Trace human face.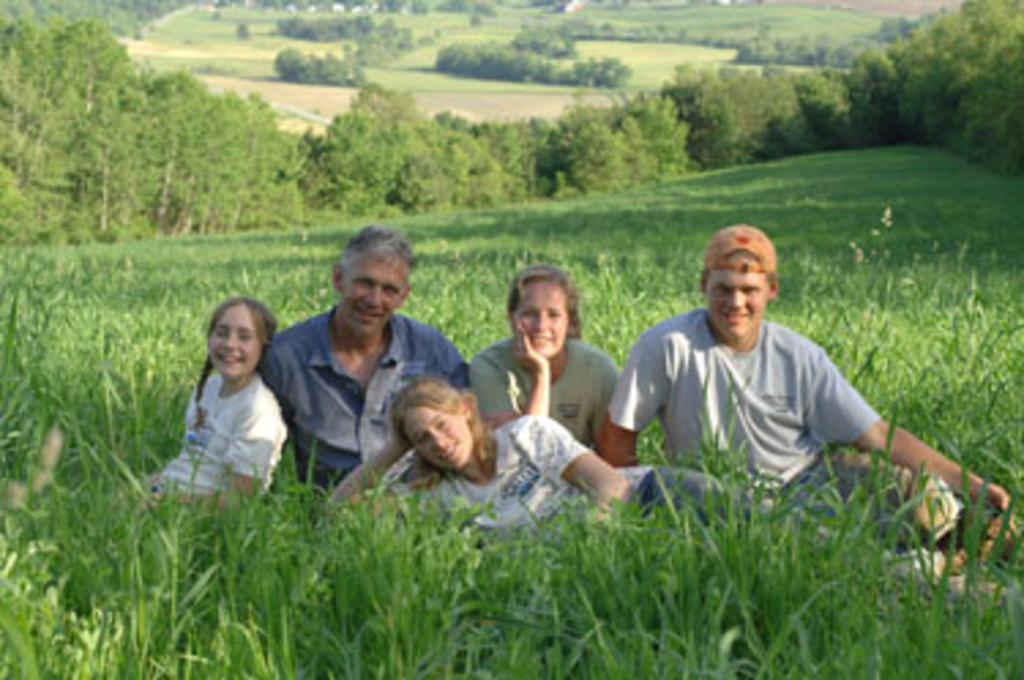
Traced to select_region(508, 281, 573, 355).
